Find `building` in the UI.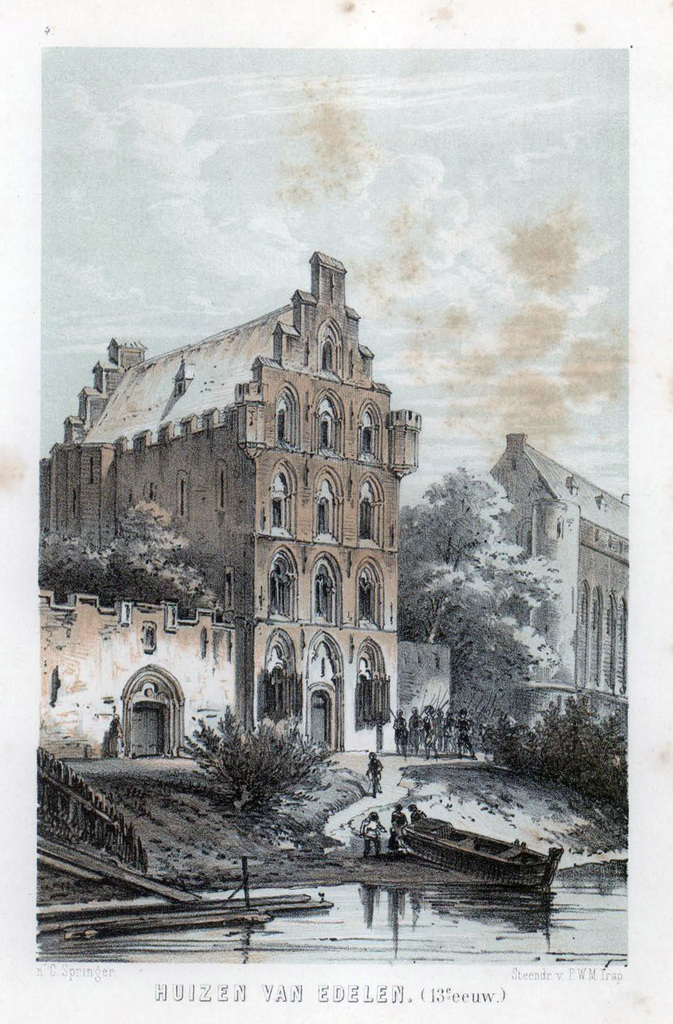
UI element at 484,437,629,732.
